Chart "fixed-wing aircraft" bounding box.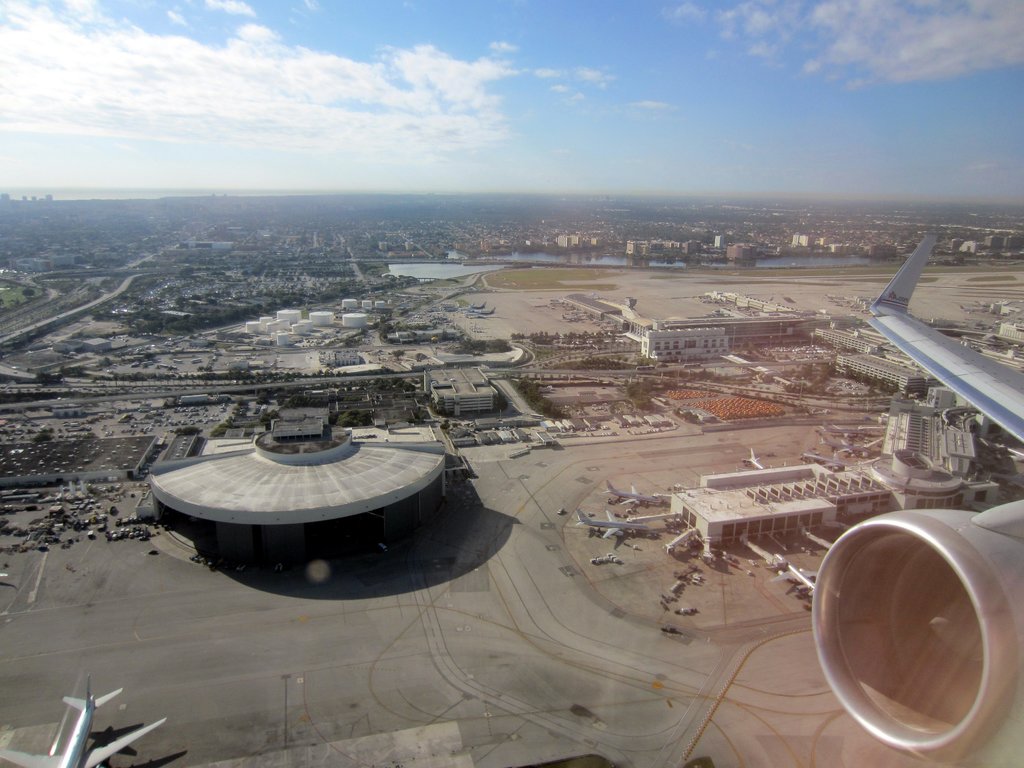
Charted: (left=819, top=433, right=876, bottom=454).
